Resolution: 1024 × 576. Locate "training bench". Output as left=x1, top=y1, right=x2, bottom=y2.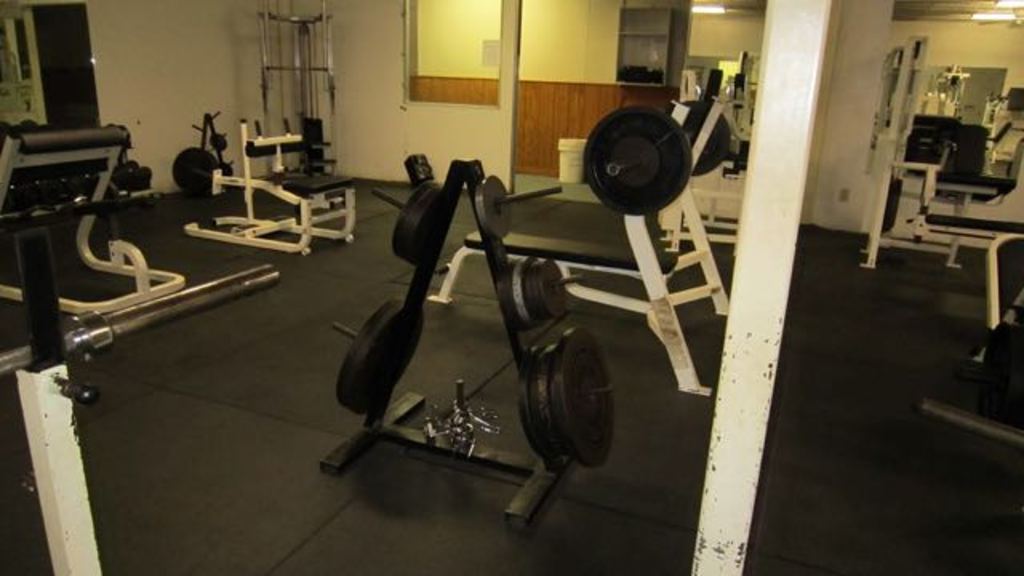
left=923, top=227, right=1022, bottom=445.
